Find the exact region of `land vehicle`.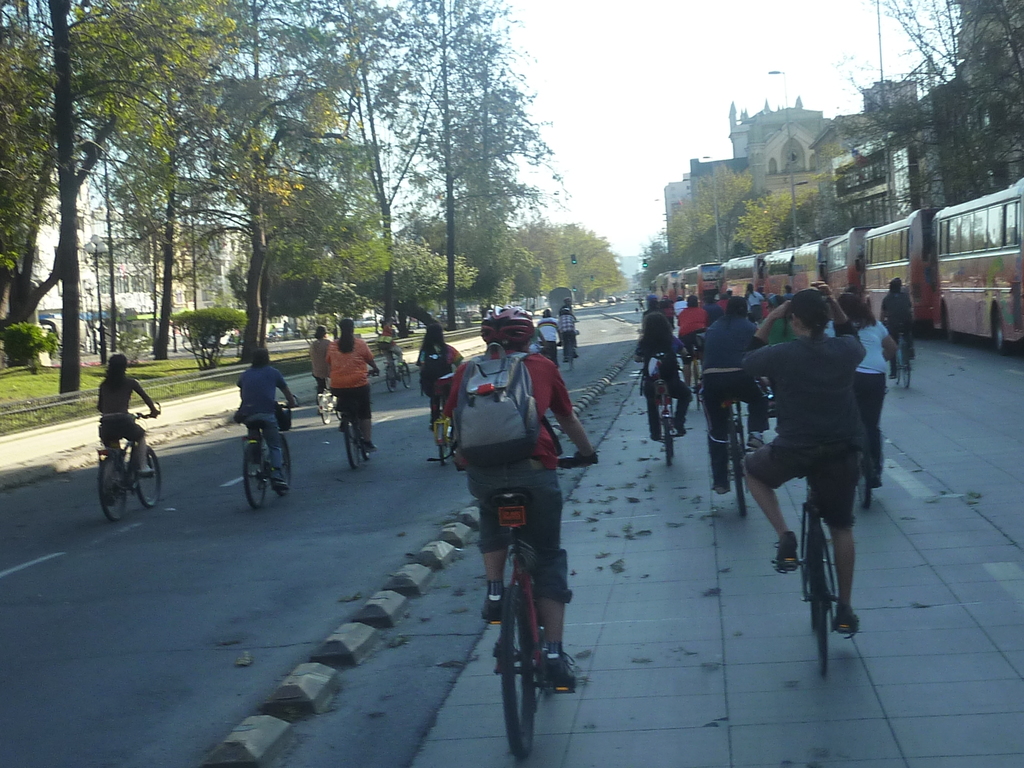
Exact region: {"x1": 717, "y1": 257, "x2": 729, "y2": 300}.
